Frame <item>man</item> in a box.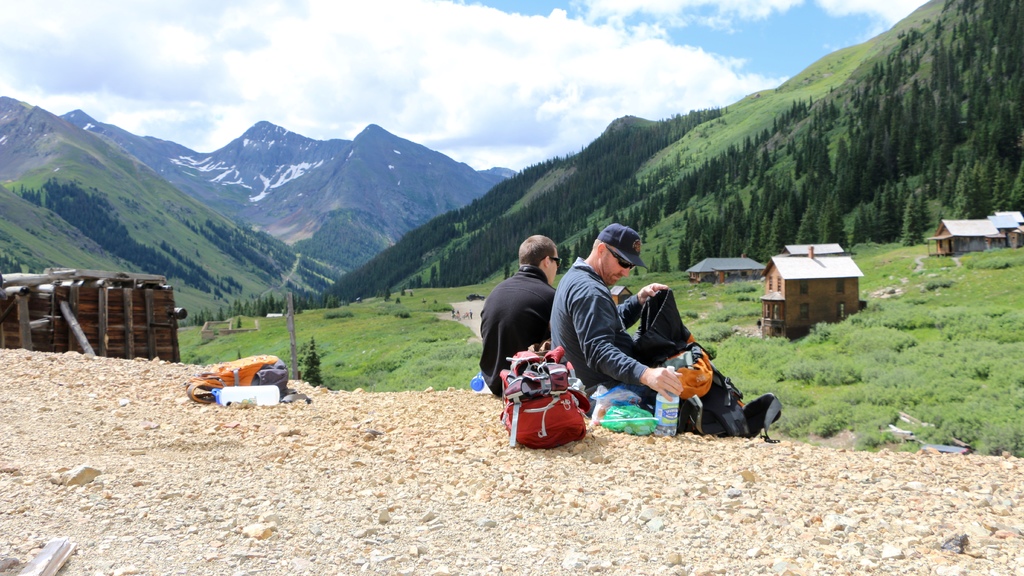
477/235/560/402.
